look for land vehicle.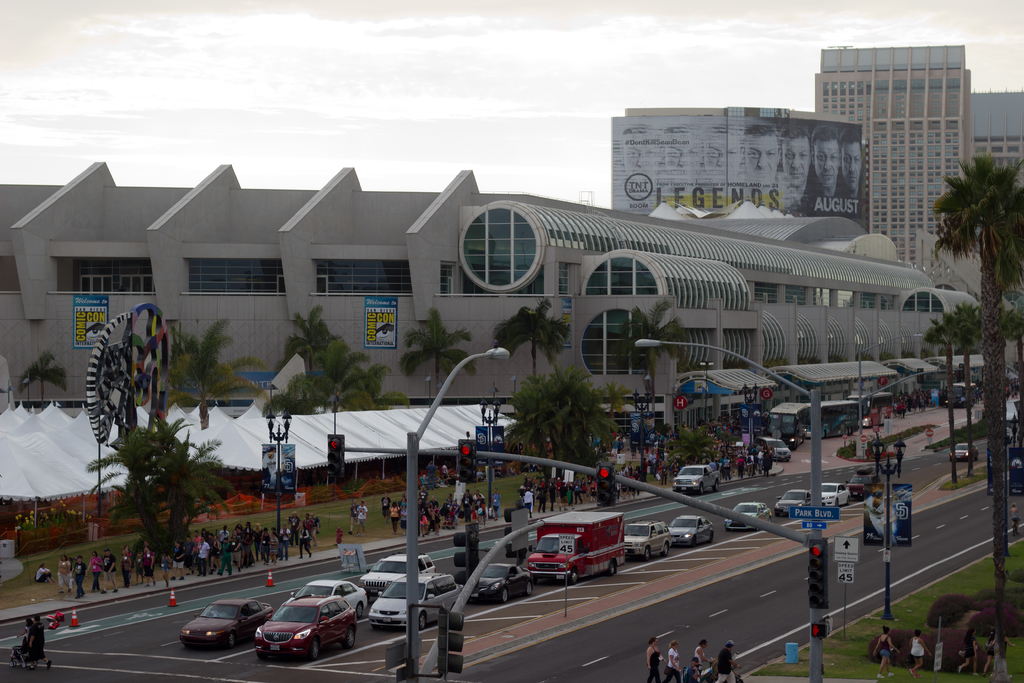
Found: 255/593/355/659.
